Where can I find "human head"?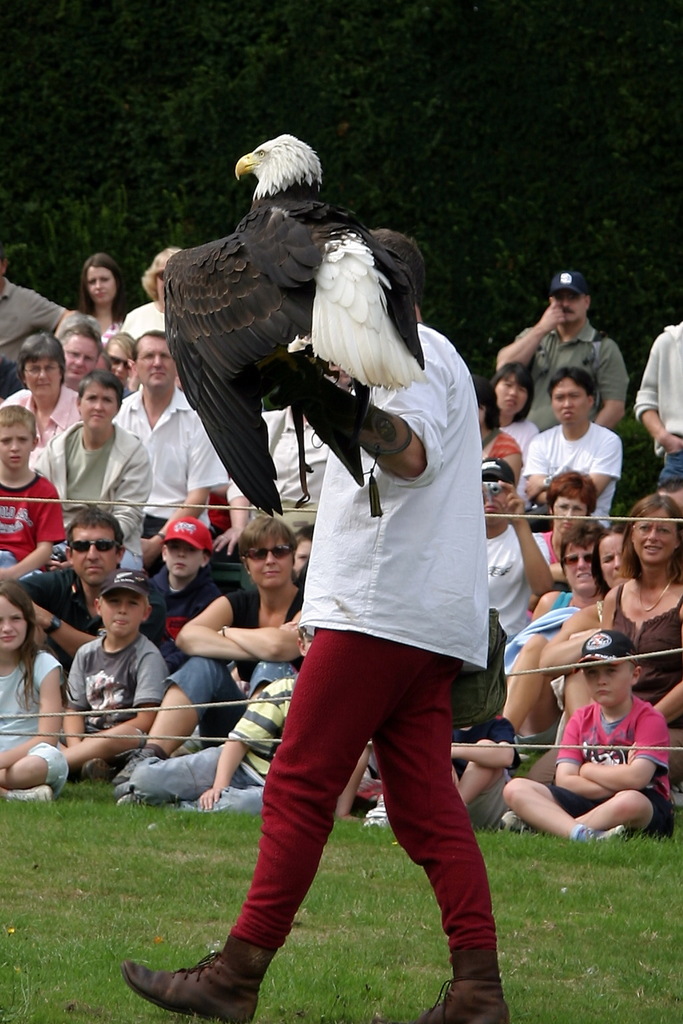
You can find it at l=0, t=403, r=41, b=477.
